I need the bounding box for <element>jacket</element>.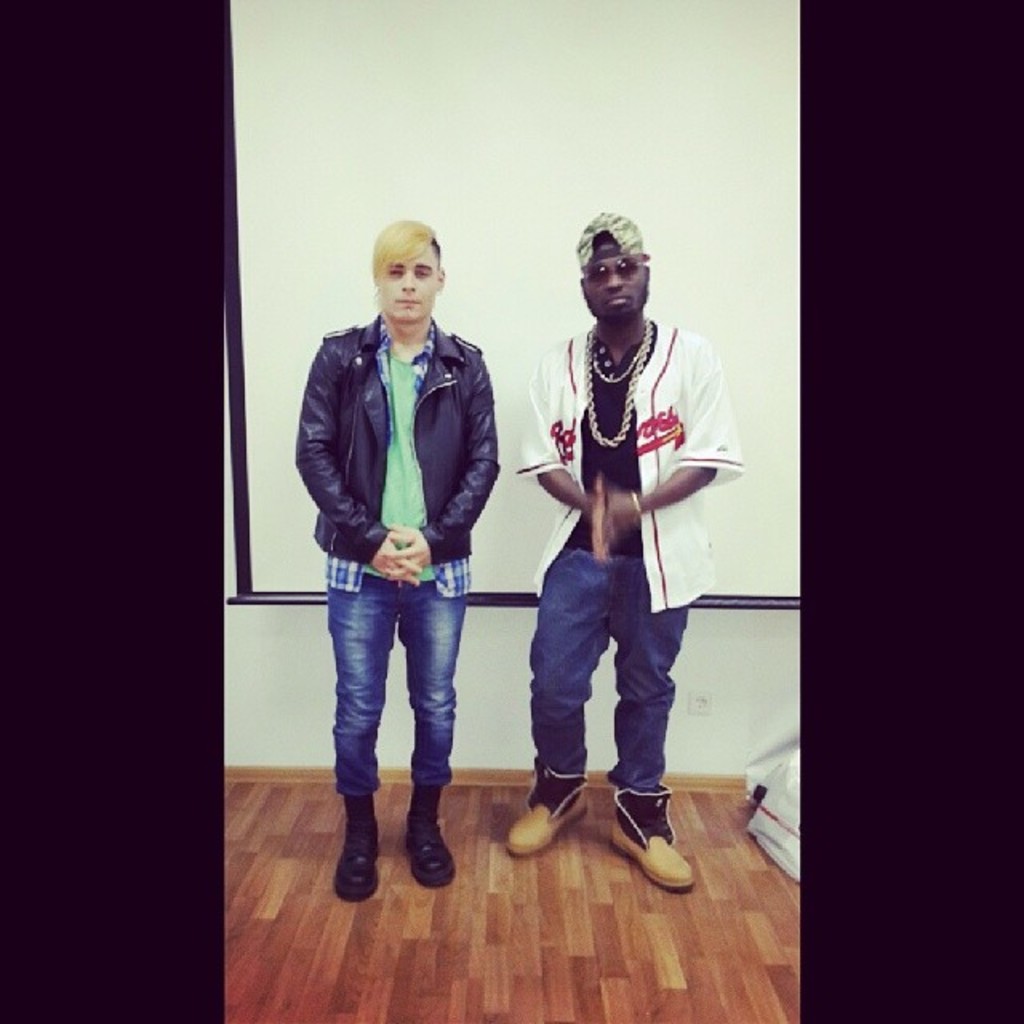
Here it is: locate(290, 314, 501, 562).
